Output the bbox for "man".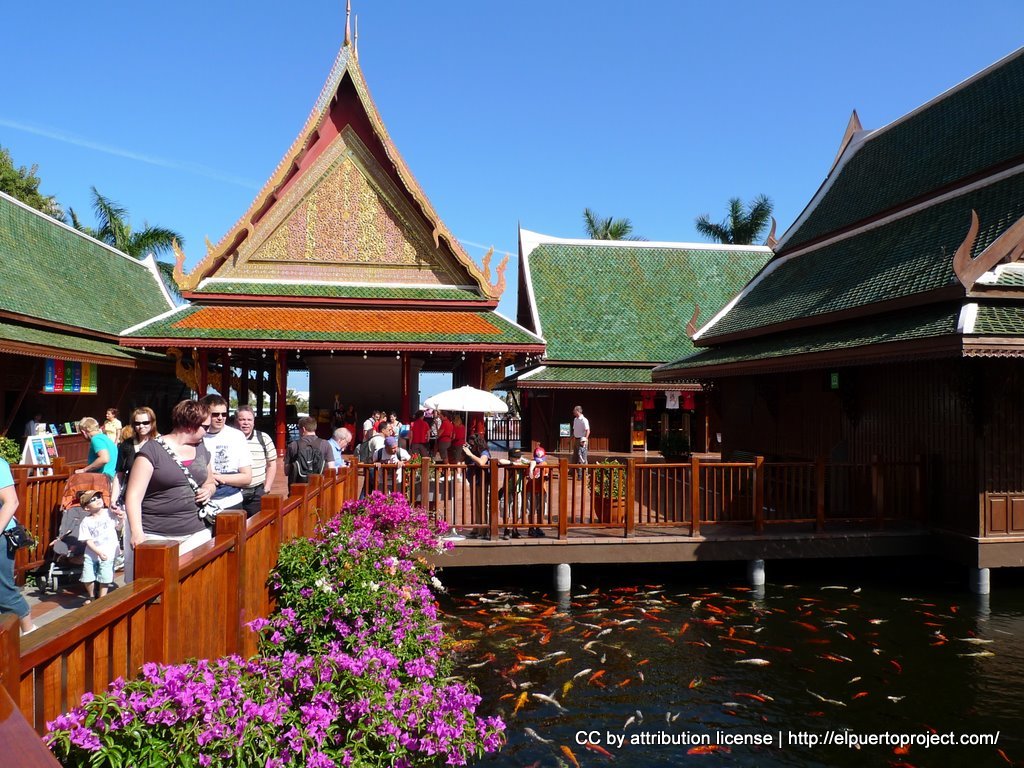
box=[434, 410, 455, 470].
